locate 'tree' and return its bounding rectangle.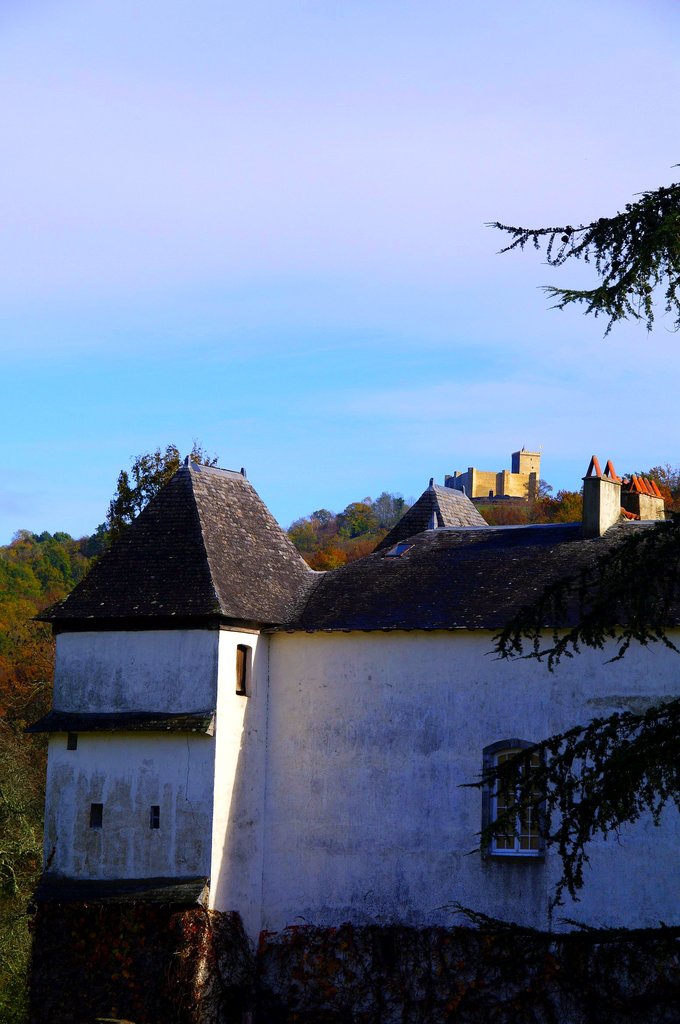
x1=443, y1=478, x2=679, y2=1023.
